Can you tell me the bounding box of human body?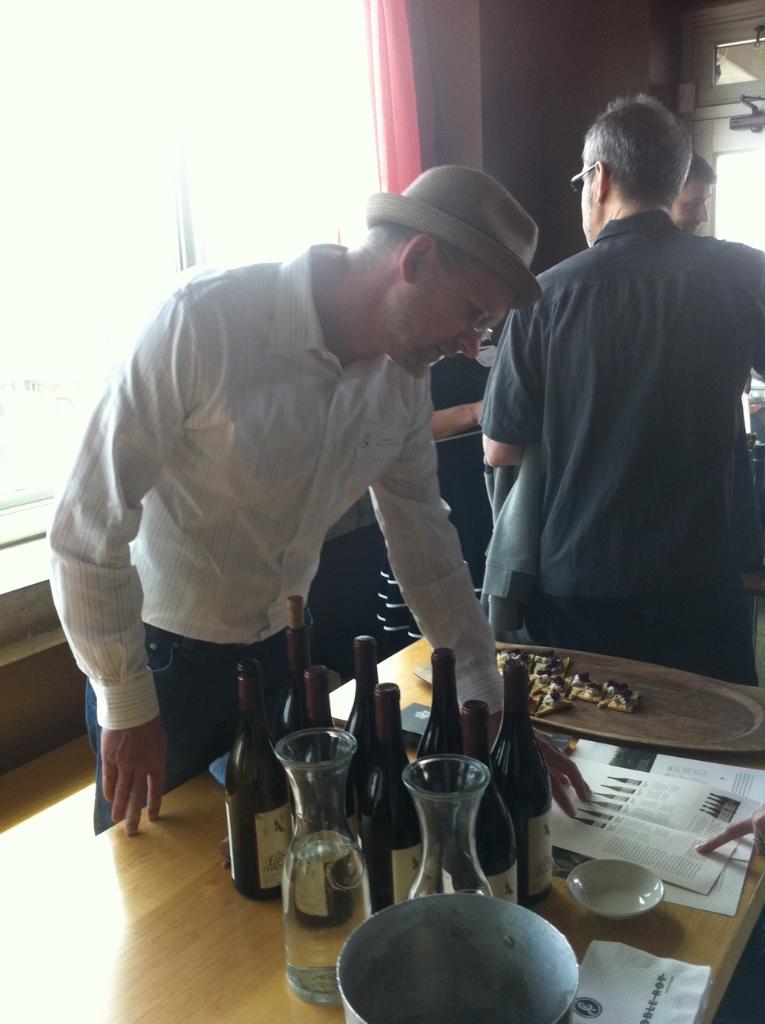
select_region(51, 242, 590, 818).
